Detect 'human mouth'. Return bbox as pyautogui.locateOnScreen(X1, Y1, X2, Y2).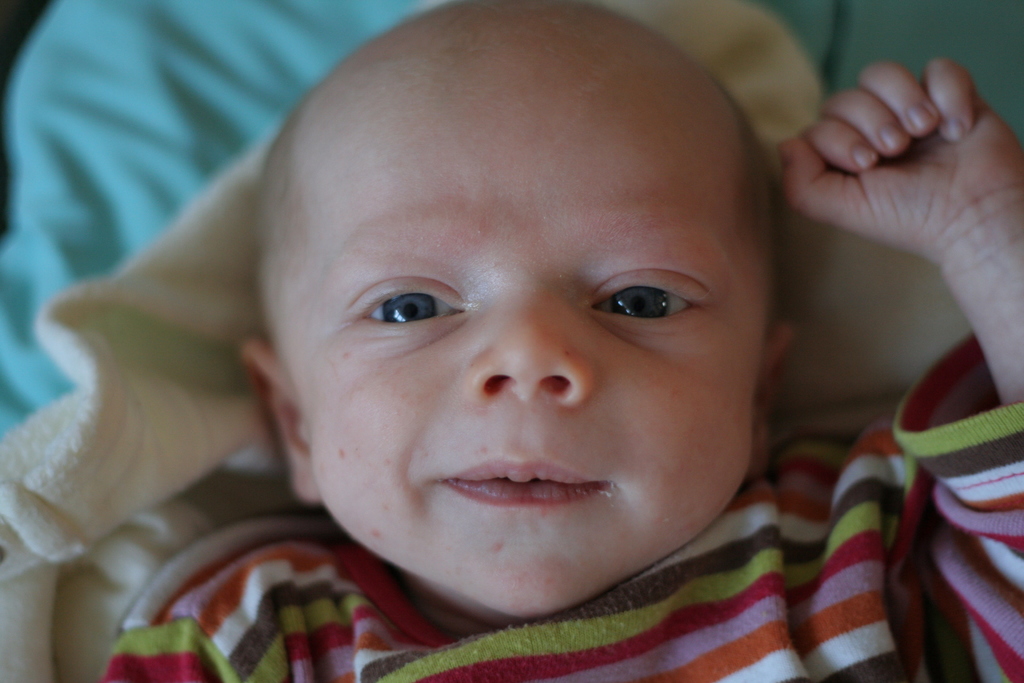
pyautogui.locateOnScreen(442, 456, 606, 504).
